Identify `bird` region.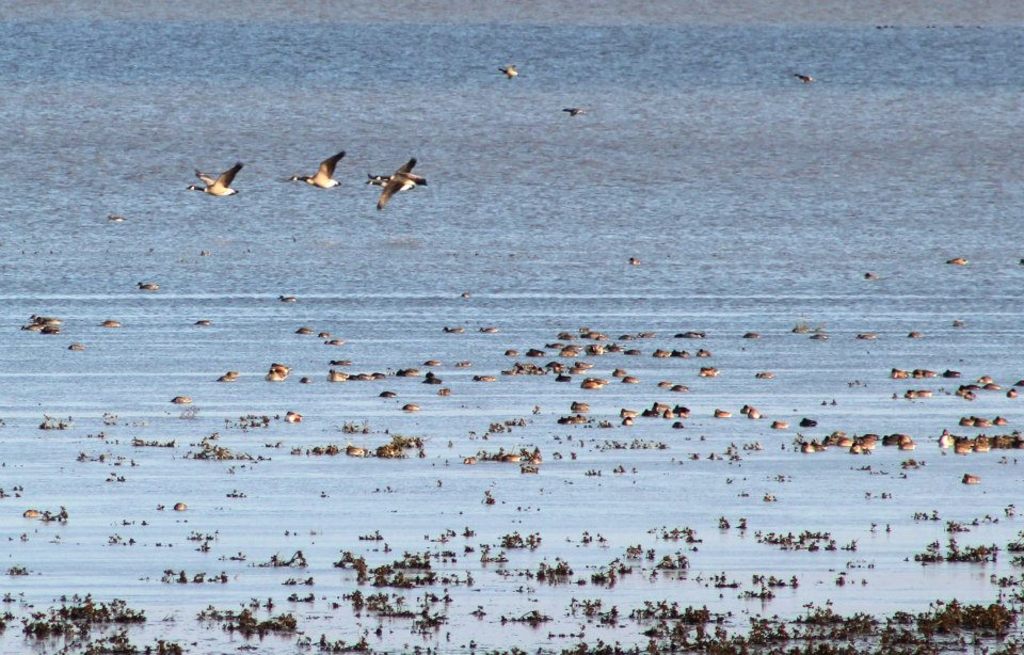
Region: BBox(658, 380, 674, 390).
